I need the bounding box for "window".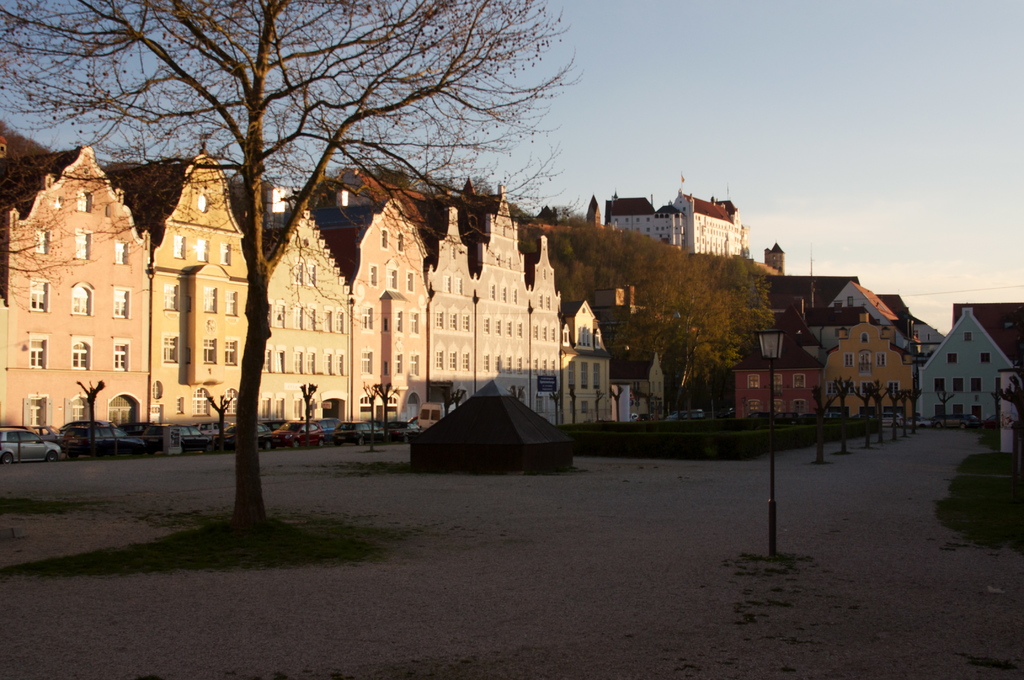
Here it is: [x1=366, y1=263, x2=378, y2=287].
